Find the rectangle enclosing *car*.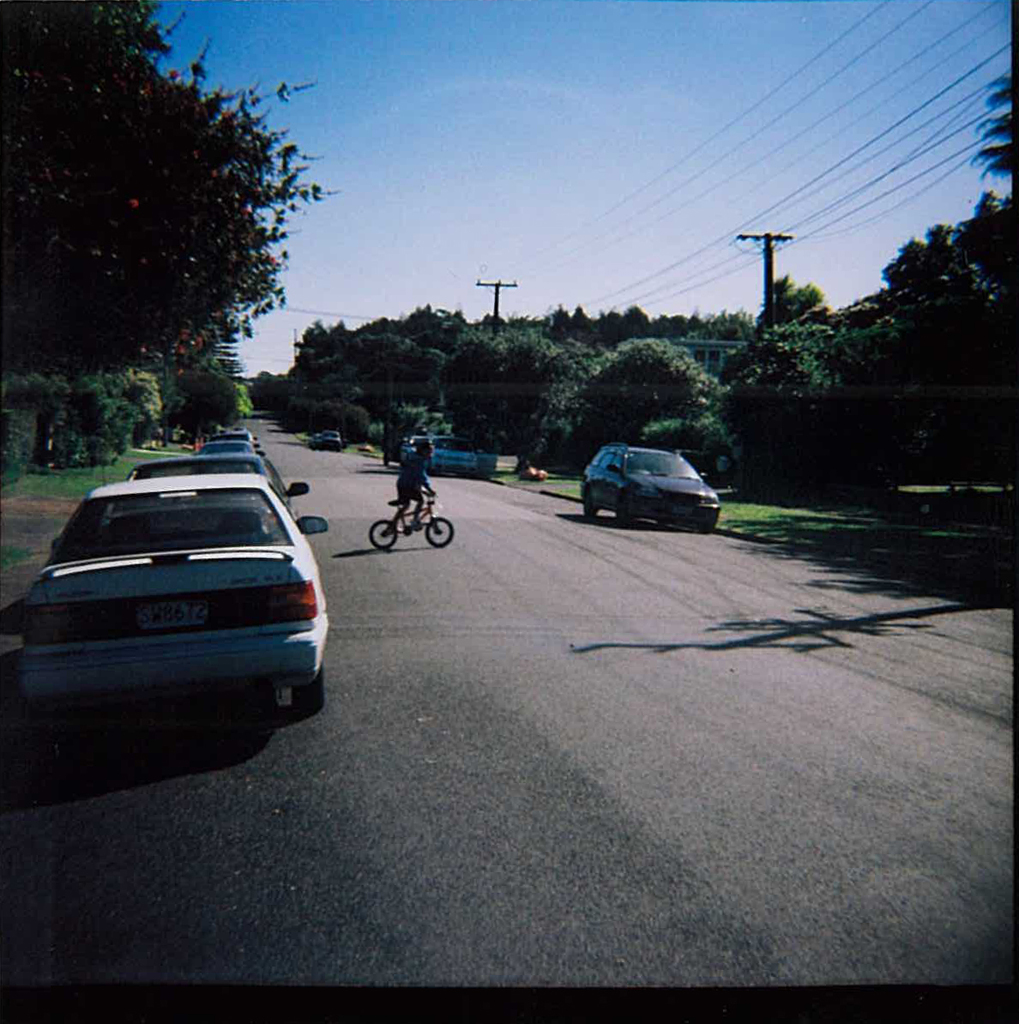
<bbox>570, 440, 724, 524</bbox>.
